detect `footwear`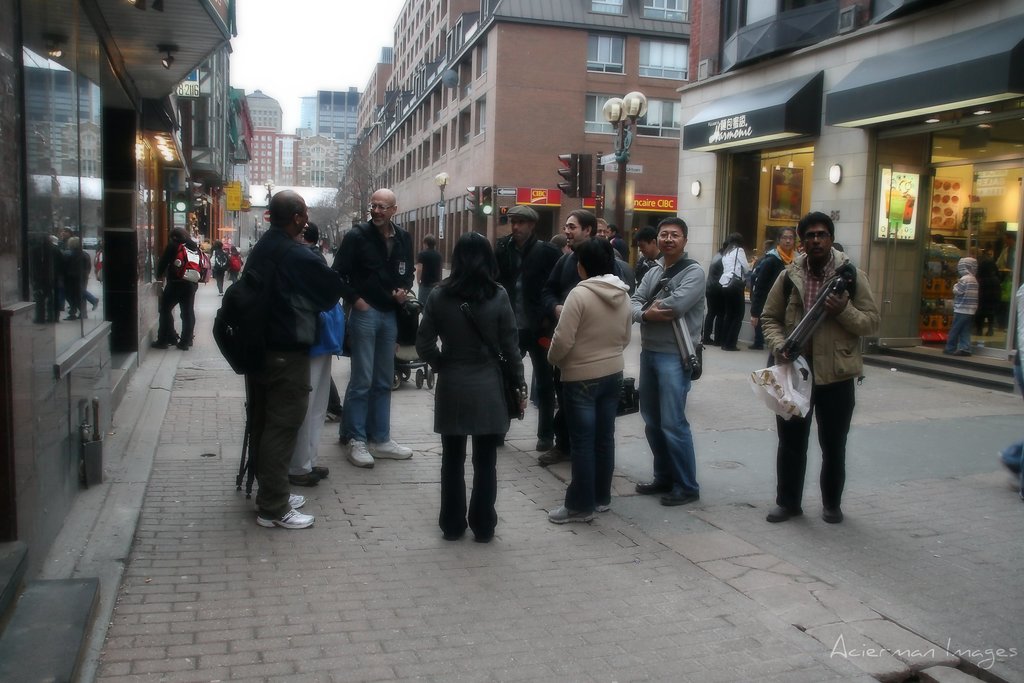
crop(824, 500, 844, 525)
